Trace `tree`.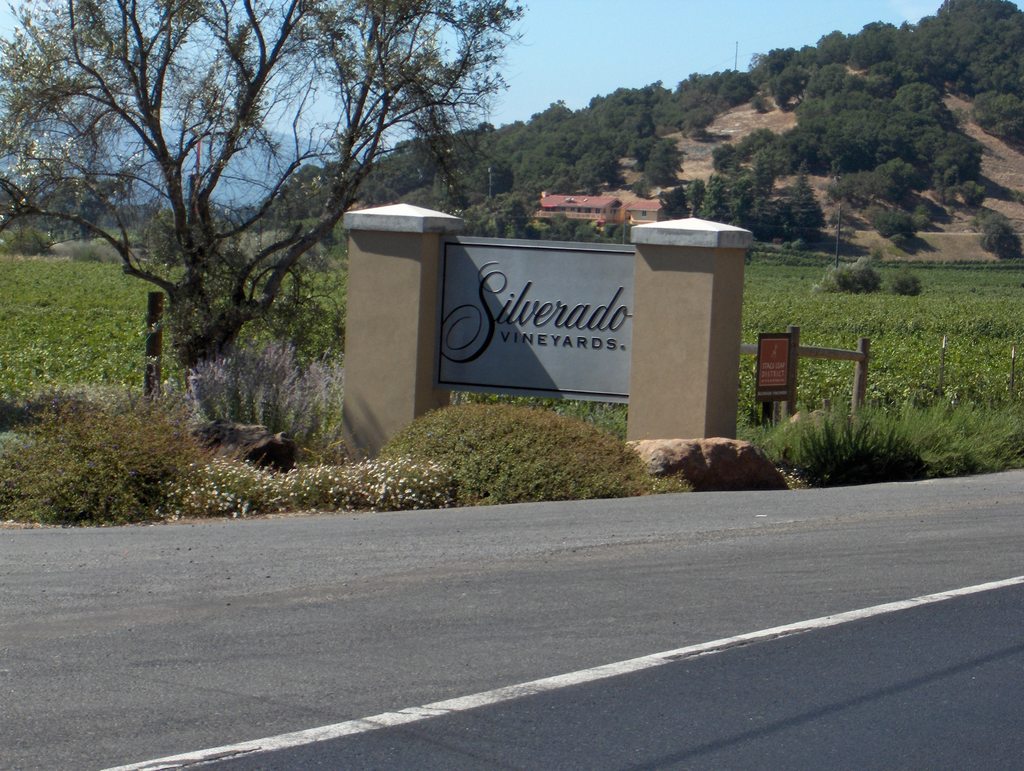
Traced to locate(0, 0, 557, 412).
